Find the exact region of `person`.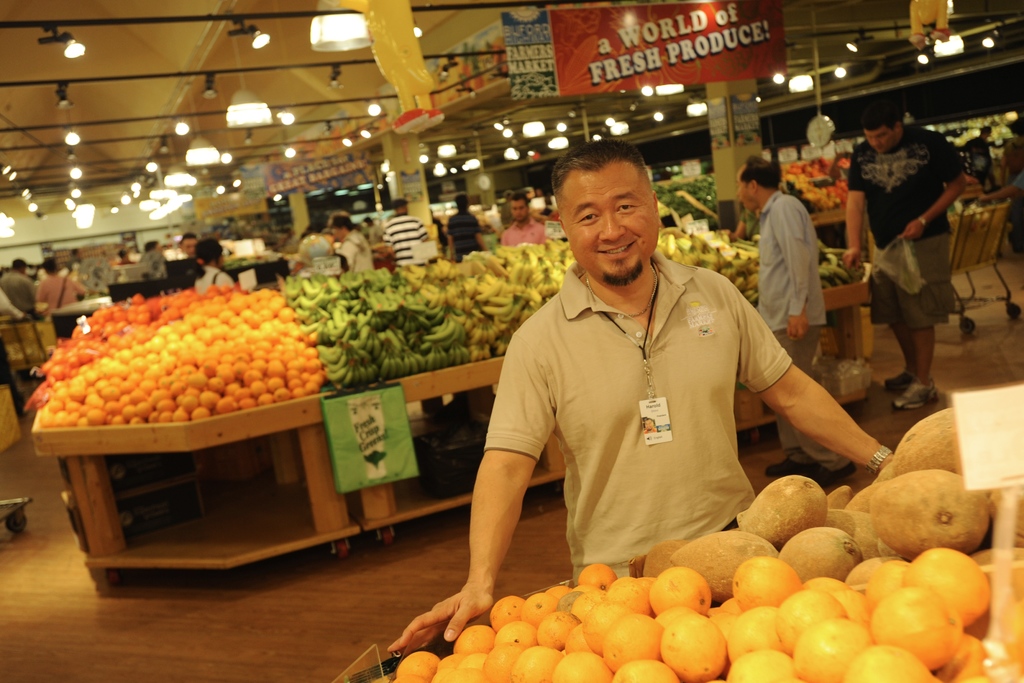
Exact region: box=[0, 291, 30, 317].
